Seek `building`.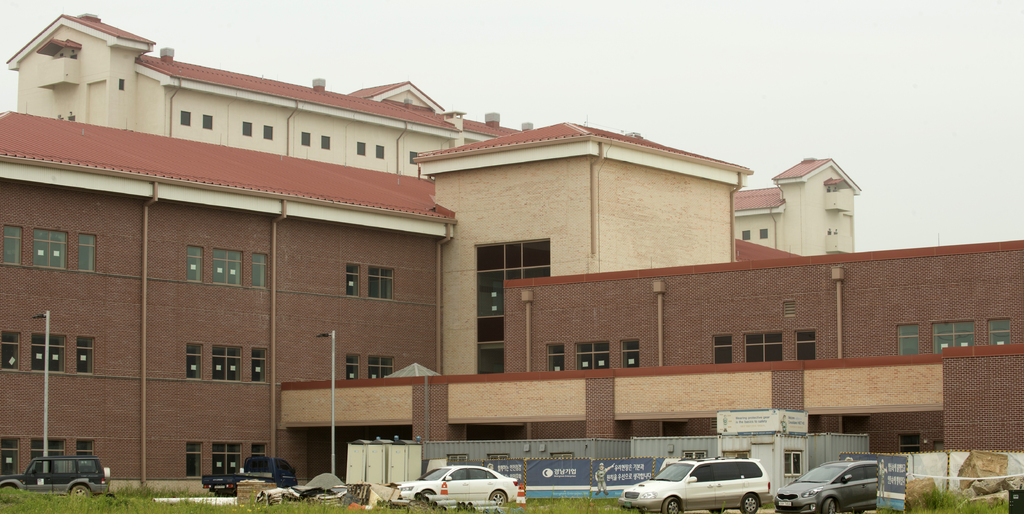
733/157/861/256.
